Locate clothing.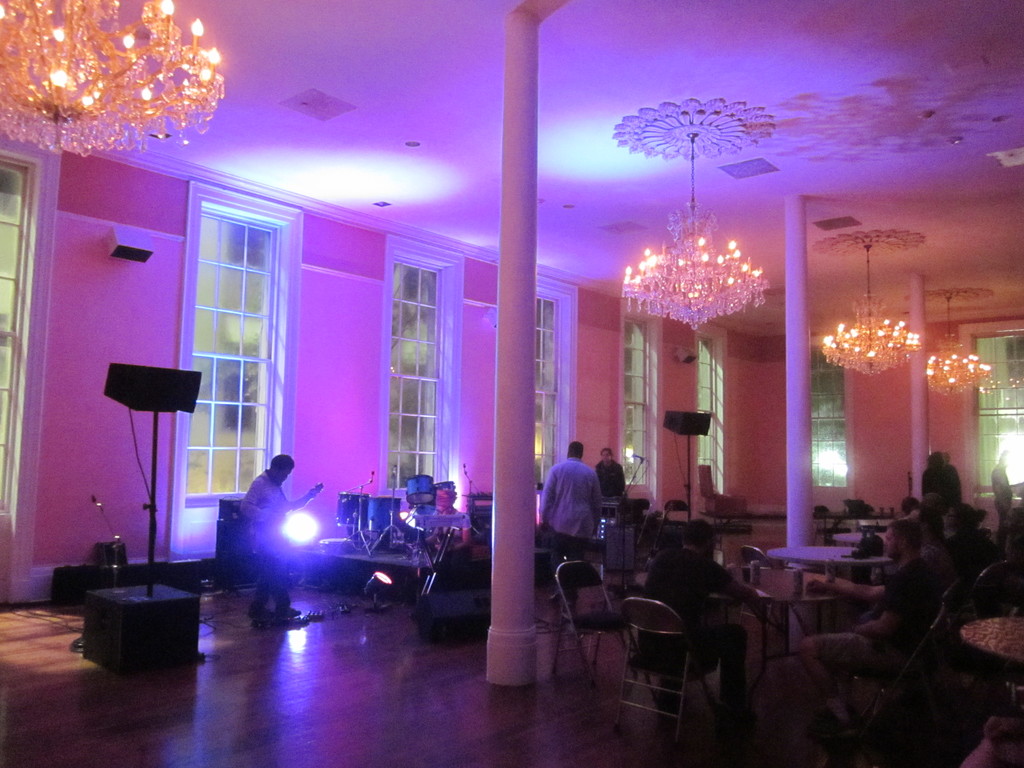
Bounding box: detection(538, 452, 600, 564).
